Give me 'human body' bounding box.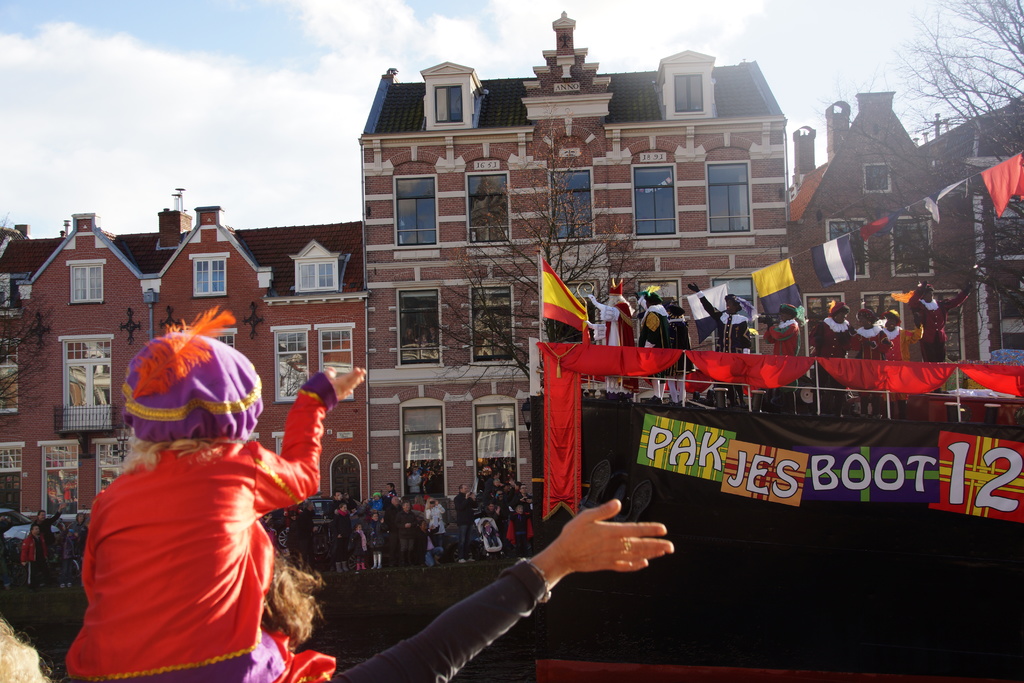
box=[481, 518, 500, 548].
